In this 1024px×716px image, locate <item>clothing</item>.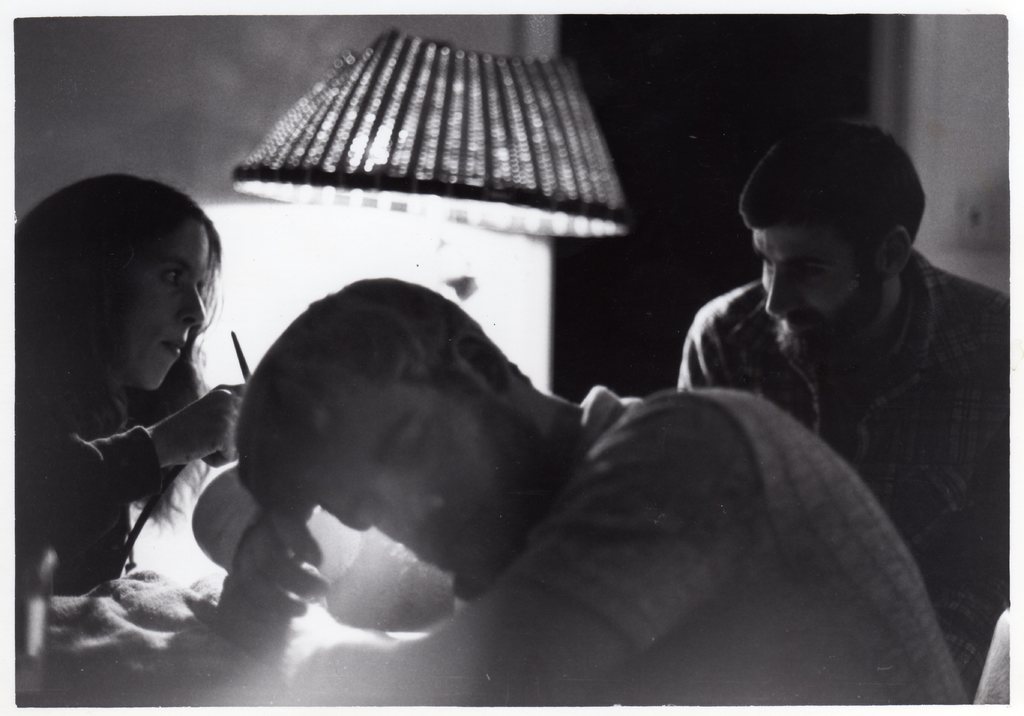
Bounding box: Rect(676, 280, 1023, 701).
